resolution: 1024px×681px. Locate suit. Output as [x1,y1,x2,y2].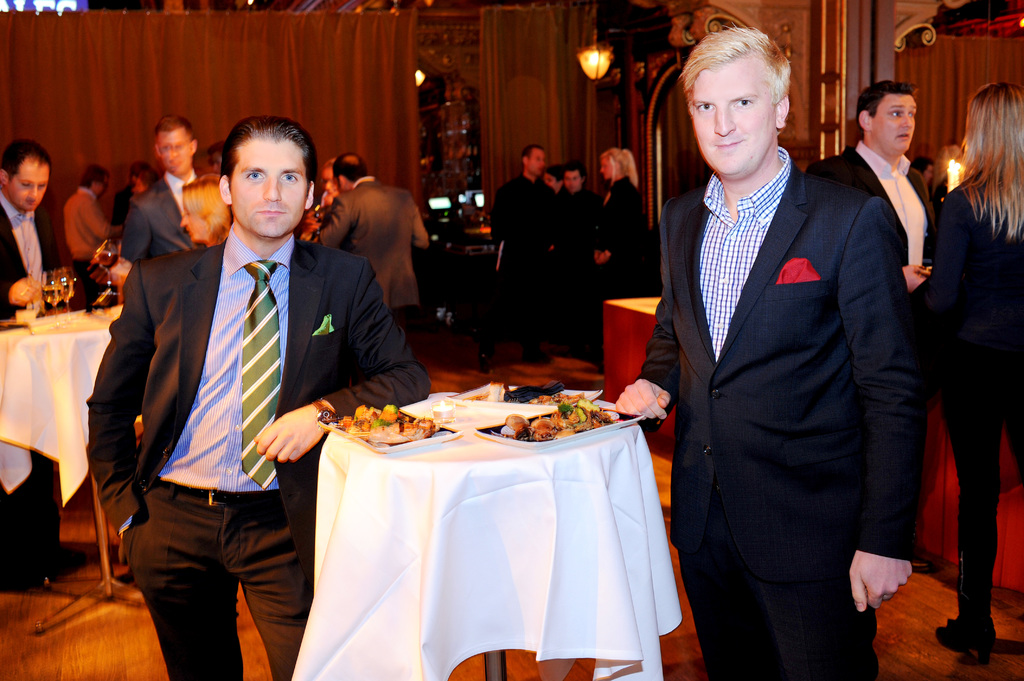
[86,224,432,680].
